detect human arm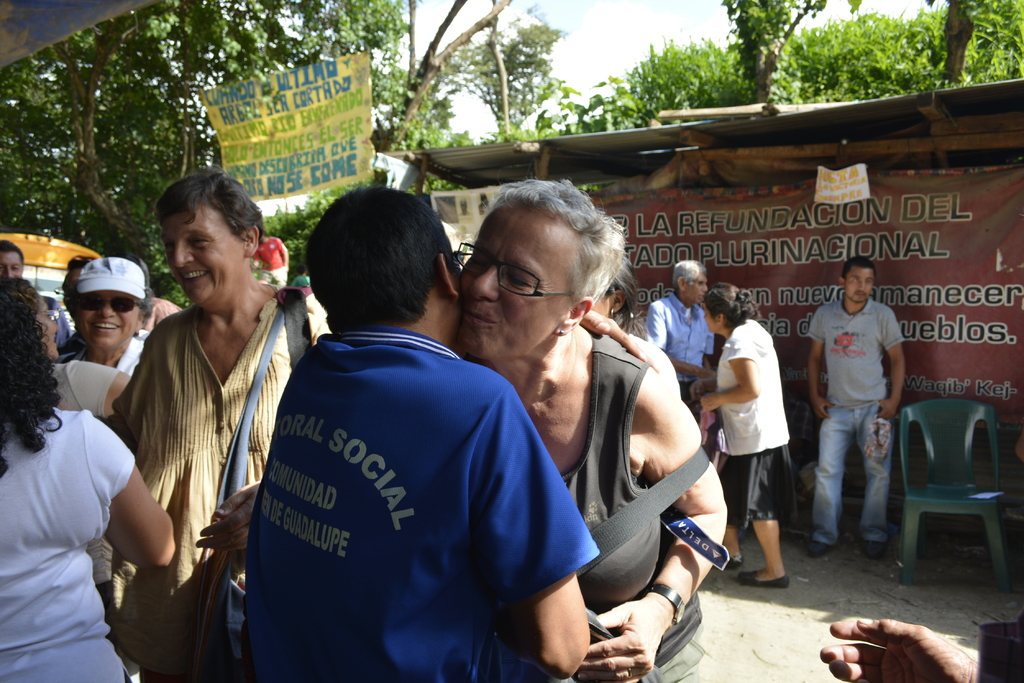
(819,613,975,682)
